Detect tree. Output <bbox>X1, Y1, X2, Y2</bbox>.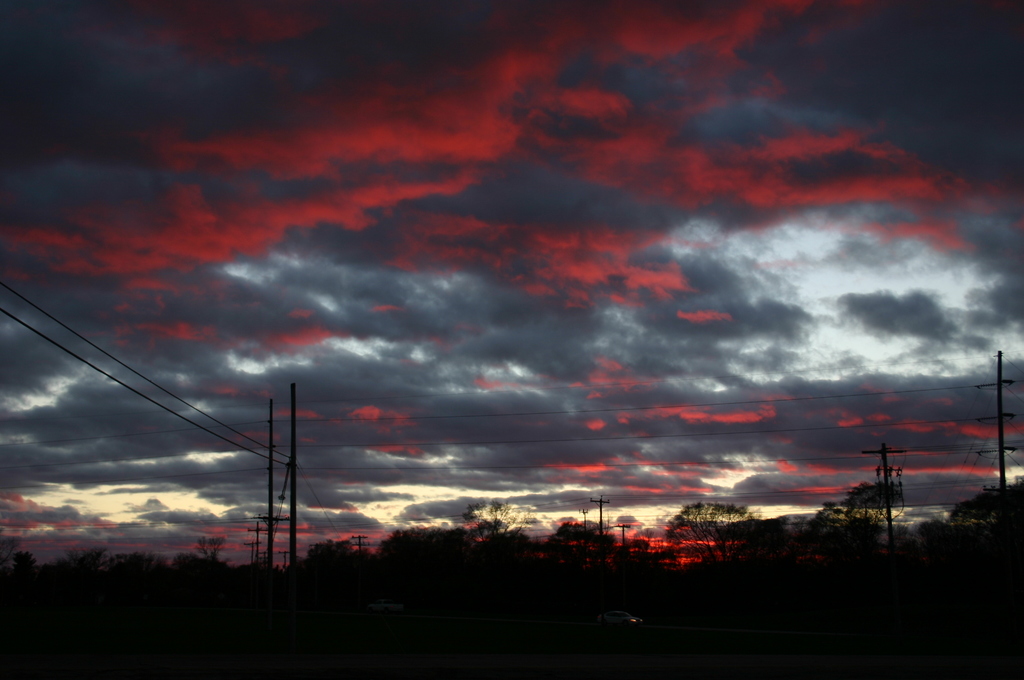
<bbox>948, 483, 1023, 526</bbox>.
